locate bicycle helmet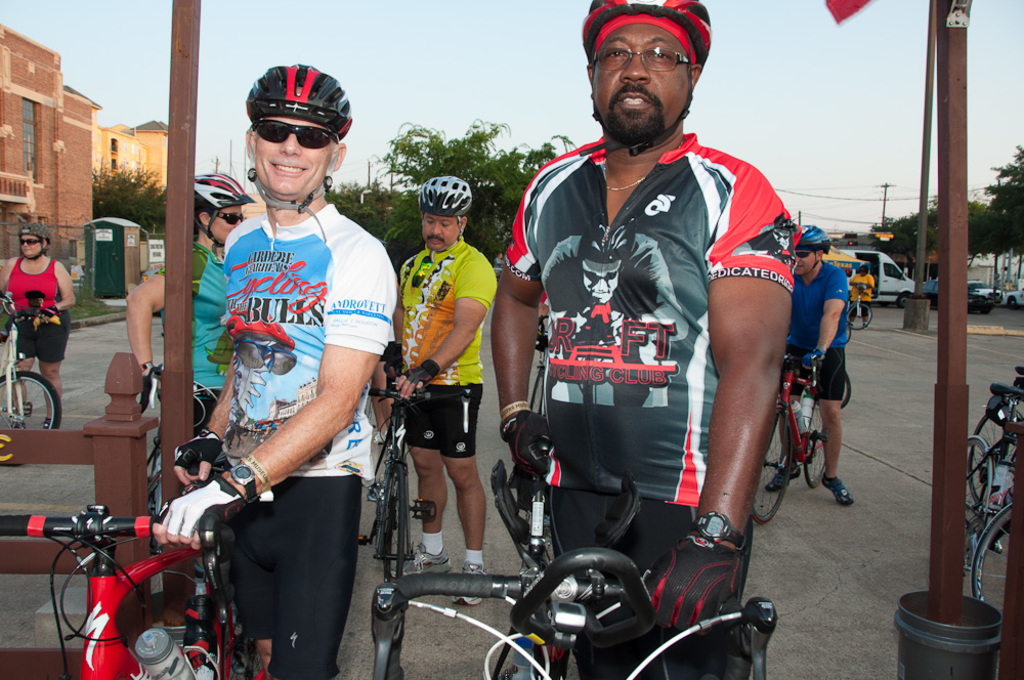
bbox(240, 65, 347, 137)
